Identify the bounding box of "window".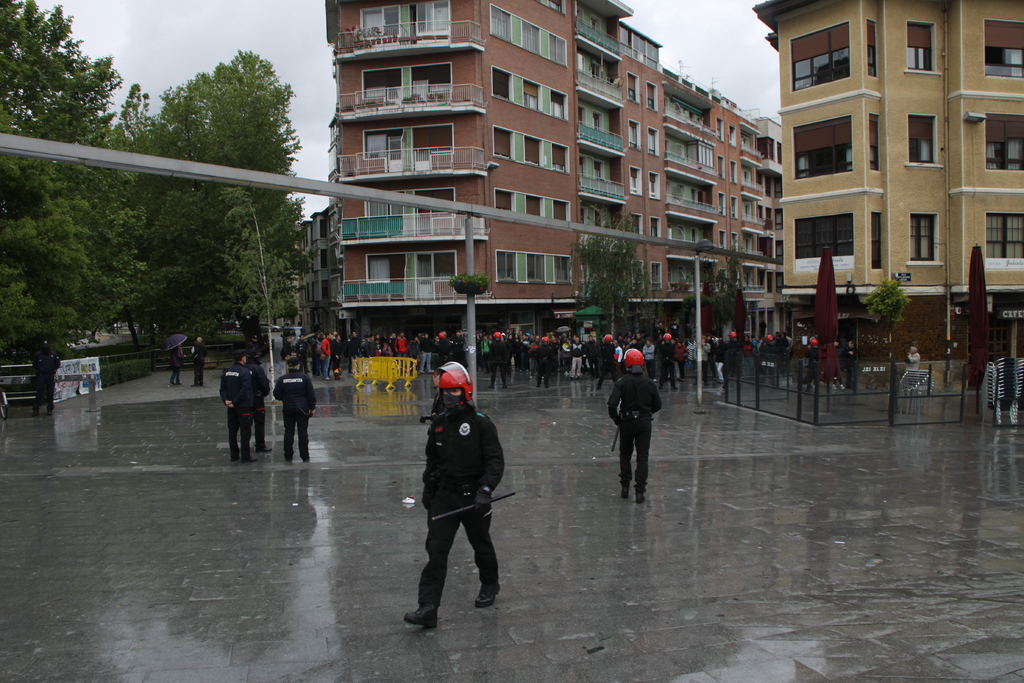
box(364, 195, 386, 216).
